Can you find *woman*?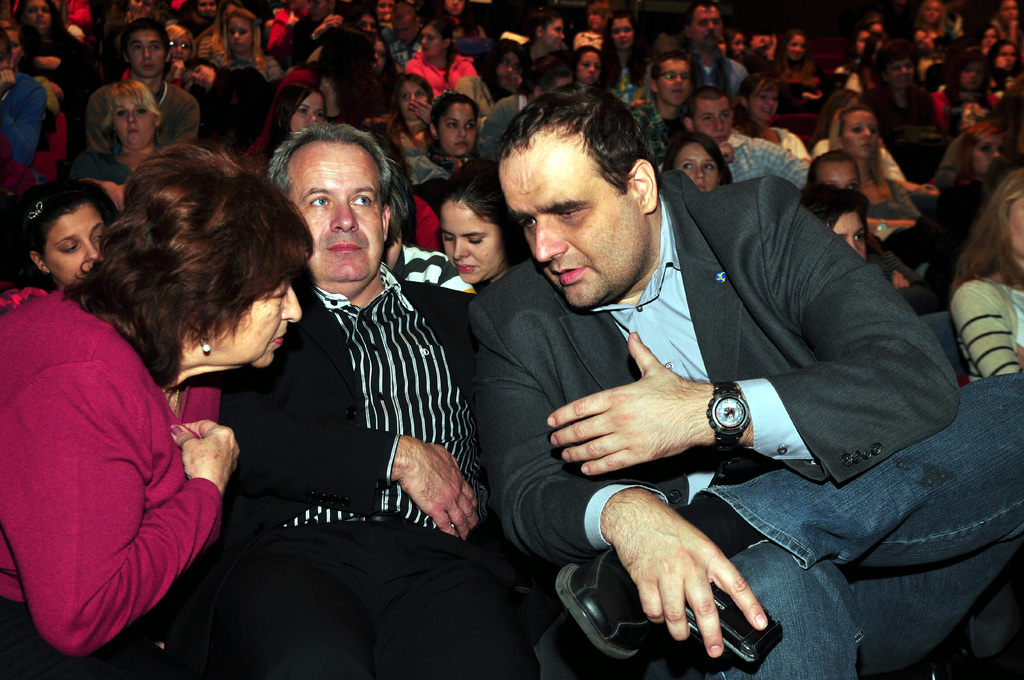
Yes, bounding box: [x1=19, y1=0, x2=87, y2=68].
